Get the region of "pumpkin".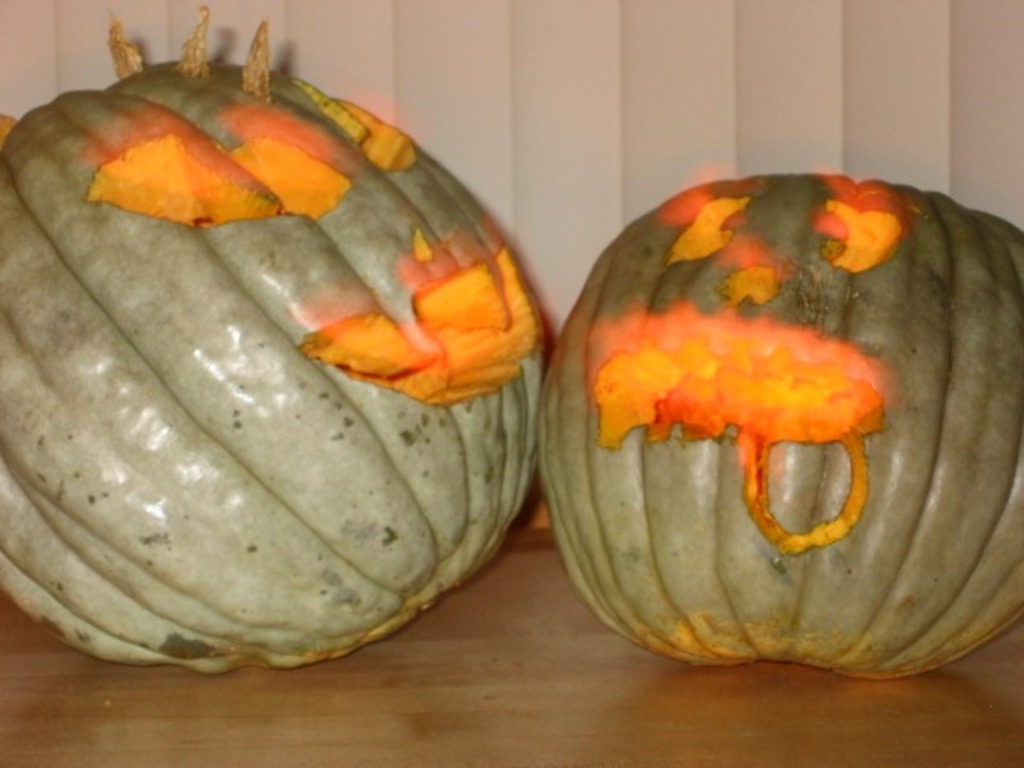
detection(0, 6, 542, 688).
